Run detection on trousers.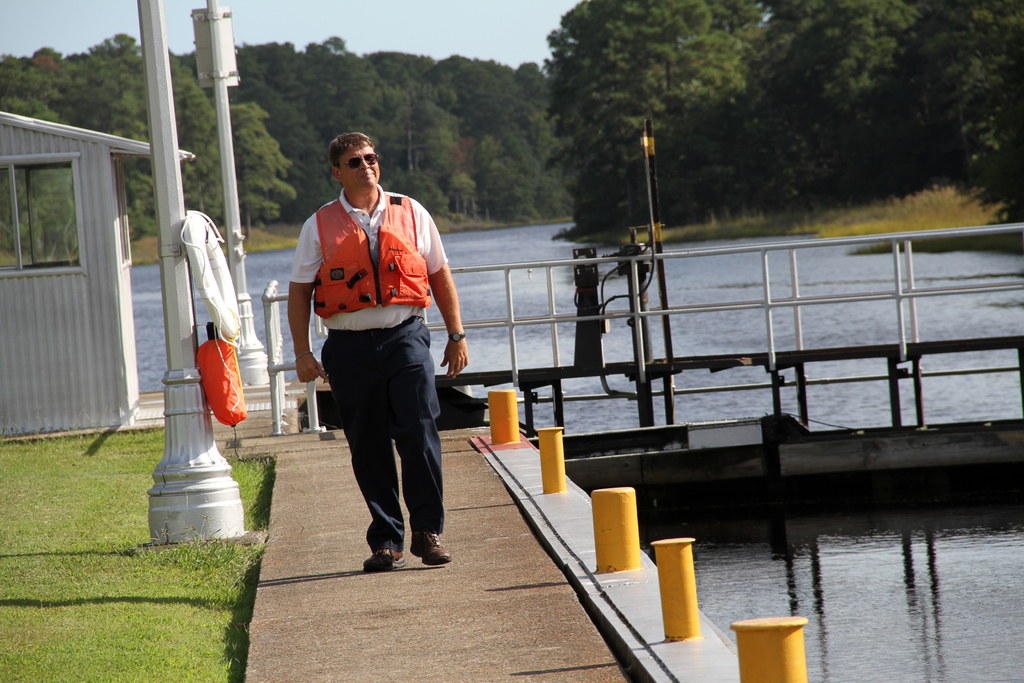
Result: BBox(323, 315, 445, 549).
